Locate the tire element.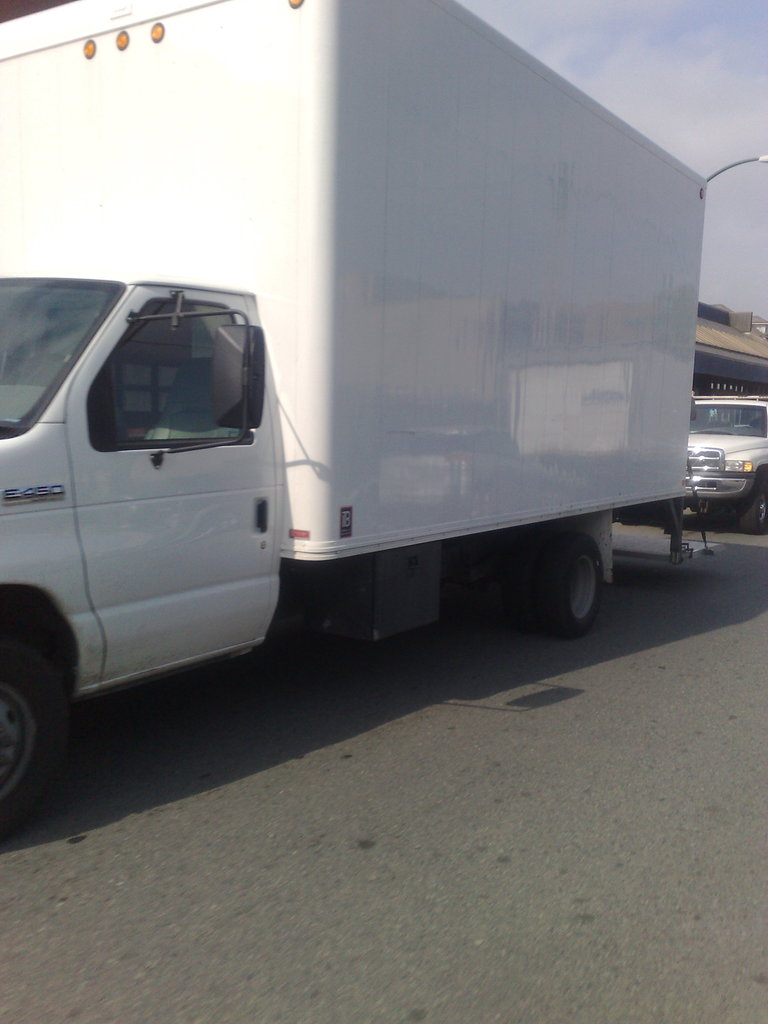
Element bbox: <bbox>0, 625, 57, 815</bbox>.
